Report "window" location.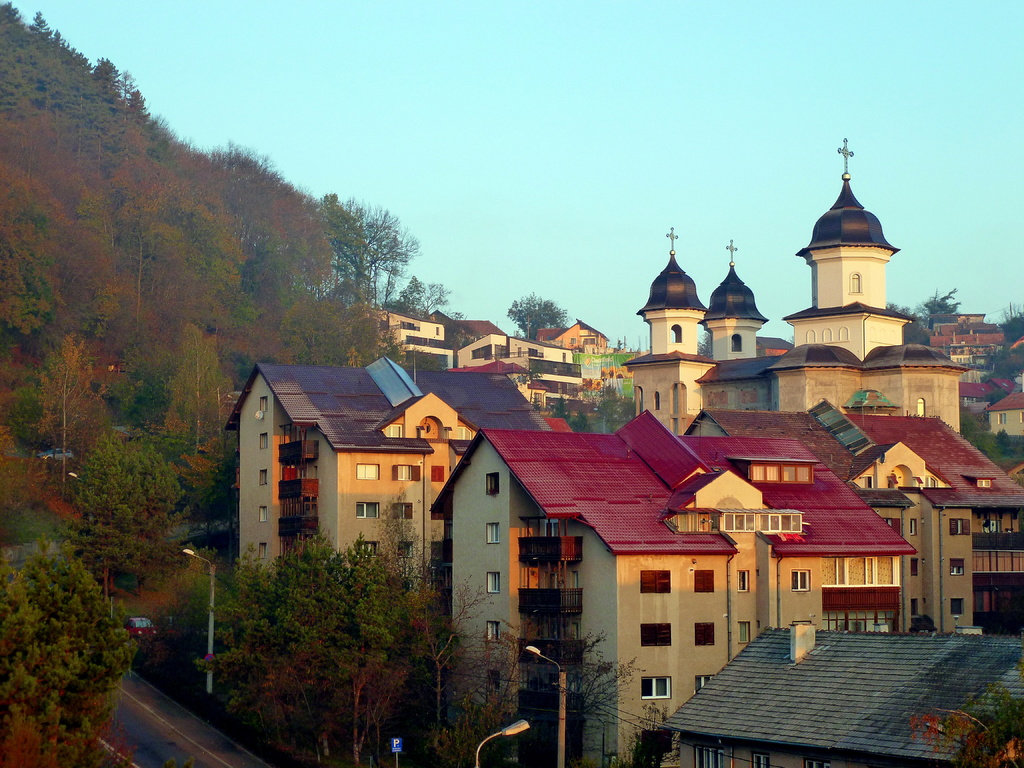
Report: (left=877, top=519, right=902, bottom=538).
